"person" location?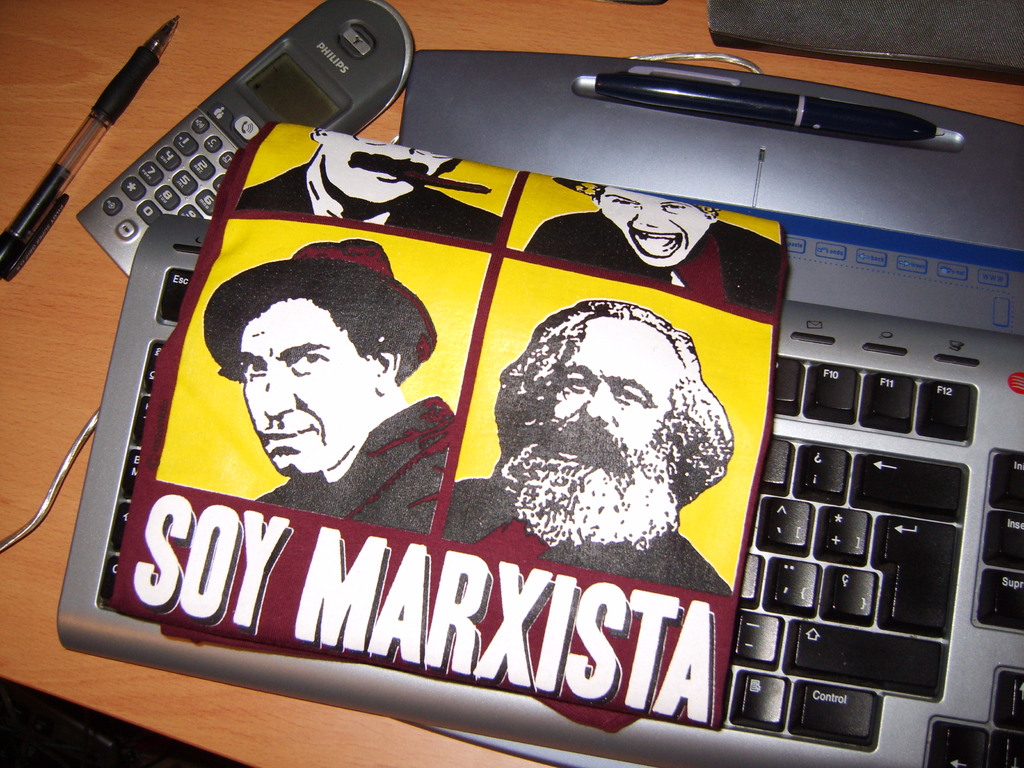
[524, 183, 781, 308]
